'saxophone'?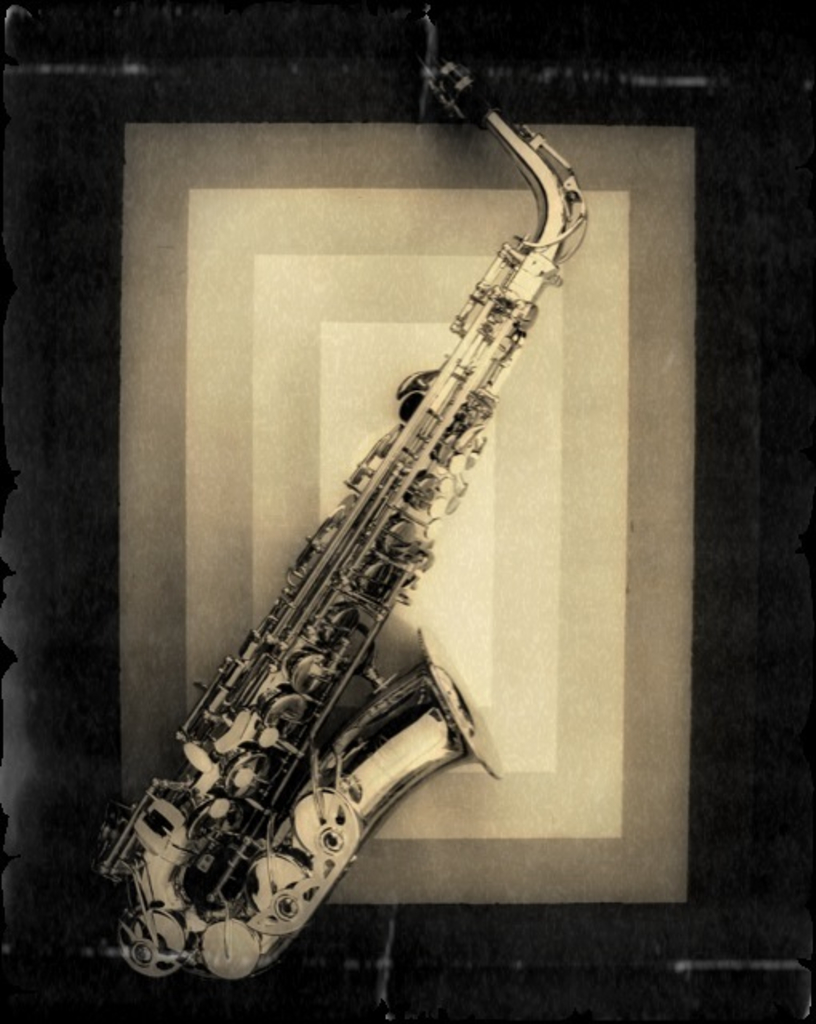
<region>90, 37, 589, 986</region>
